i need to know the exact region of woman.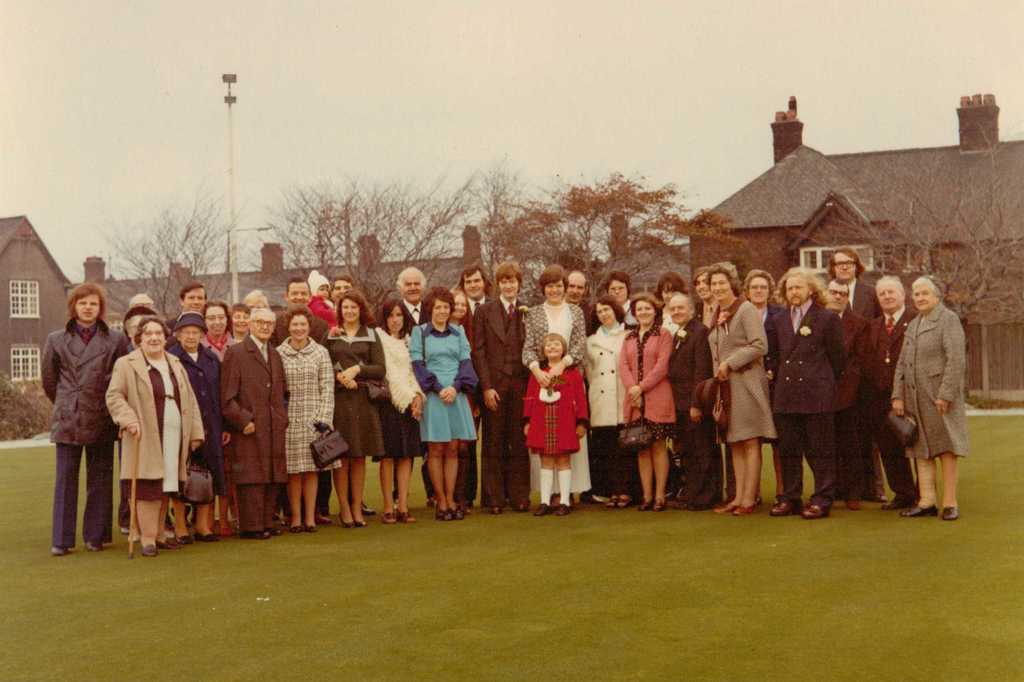
Region: [584, 296, 635, 508].
